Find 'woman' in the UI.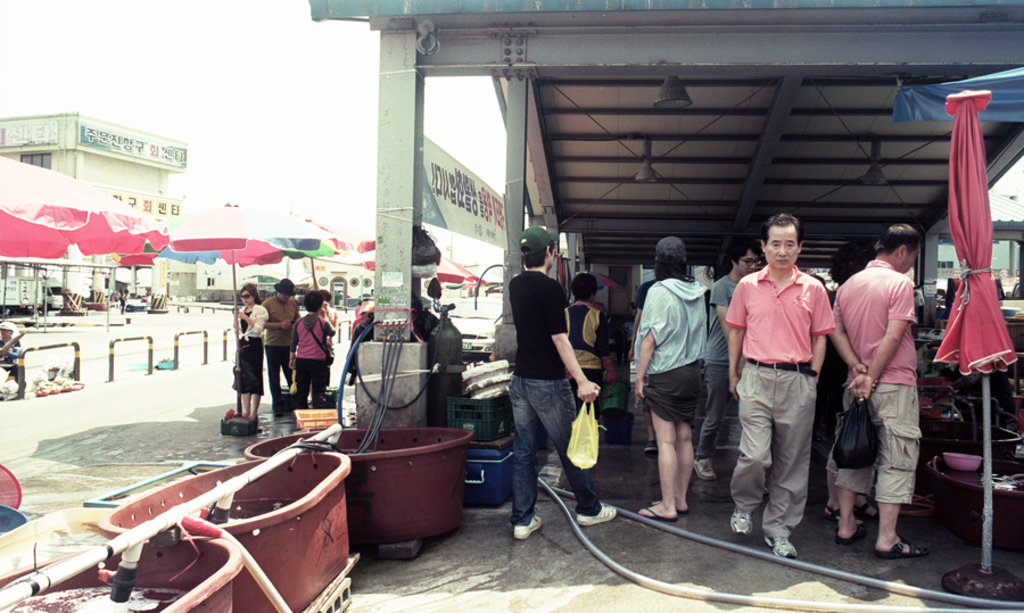
UI element at BBox(286, 290, 327, 421).
